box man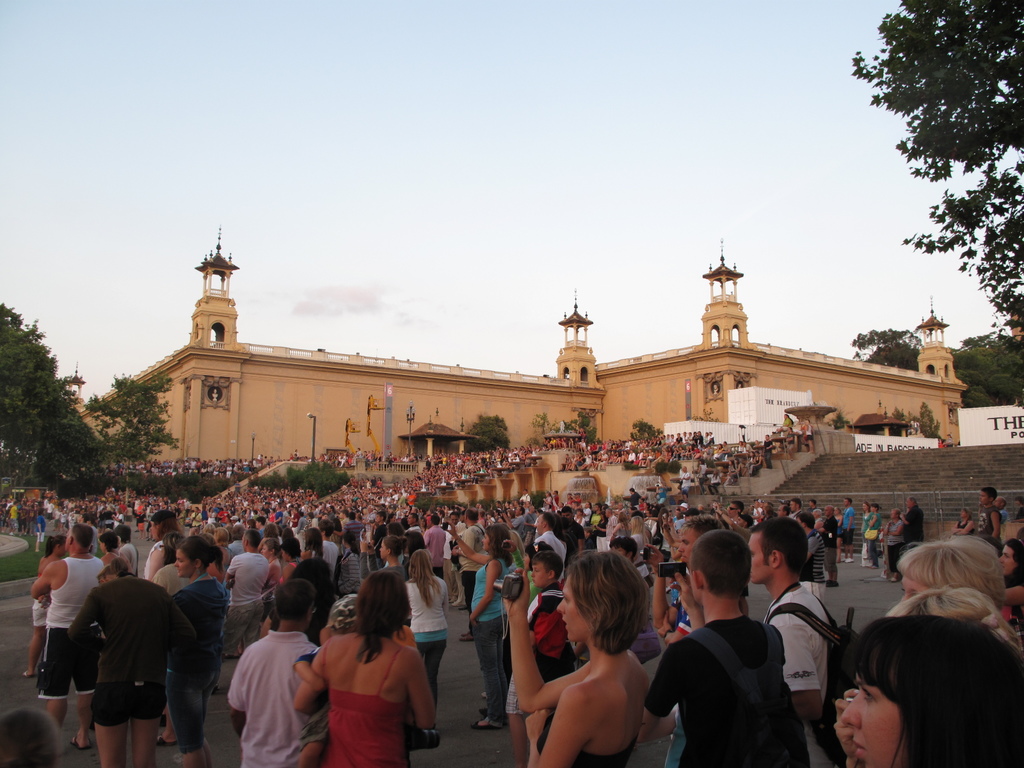
bbox(449, 506, 486, 642)
